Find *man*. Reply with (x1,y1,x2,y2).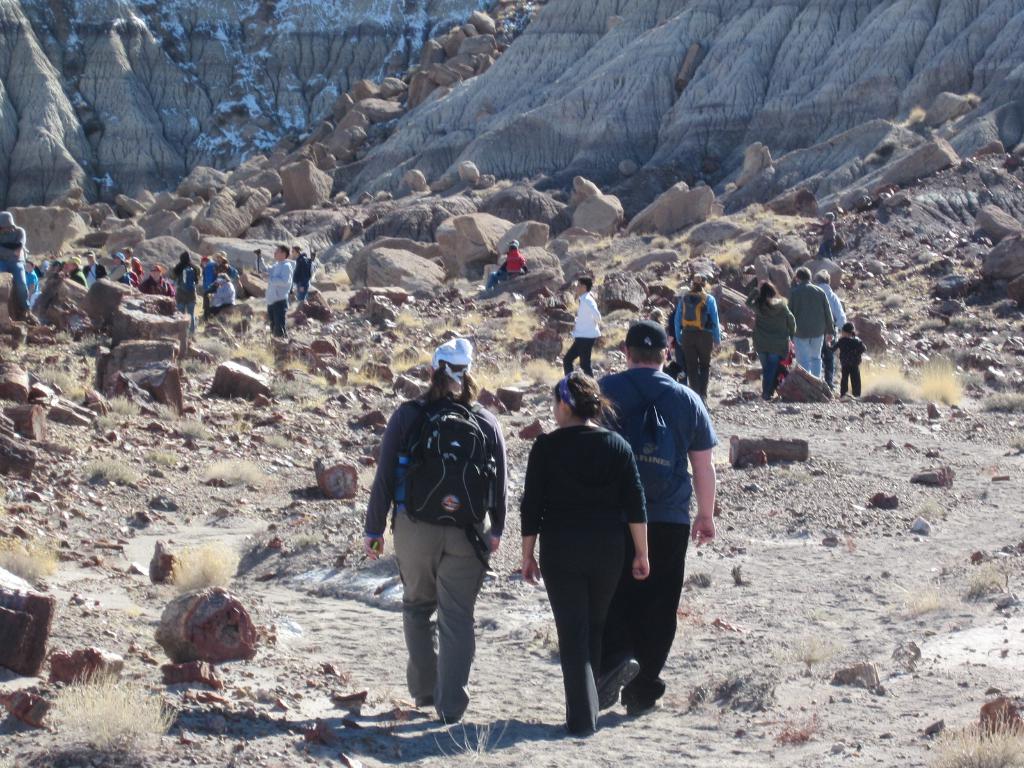
(562,276,603,377).
